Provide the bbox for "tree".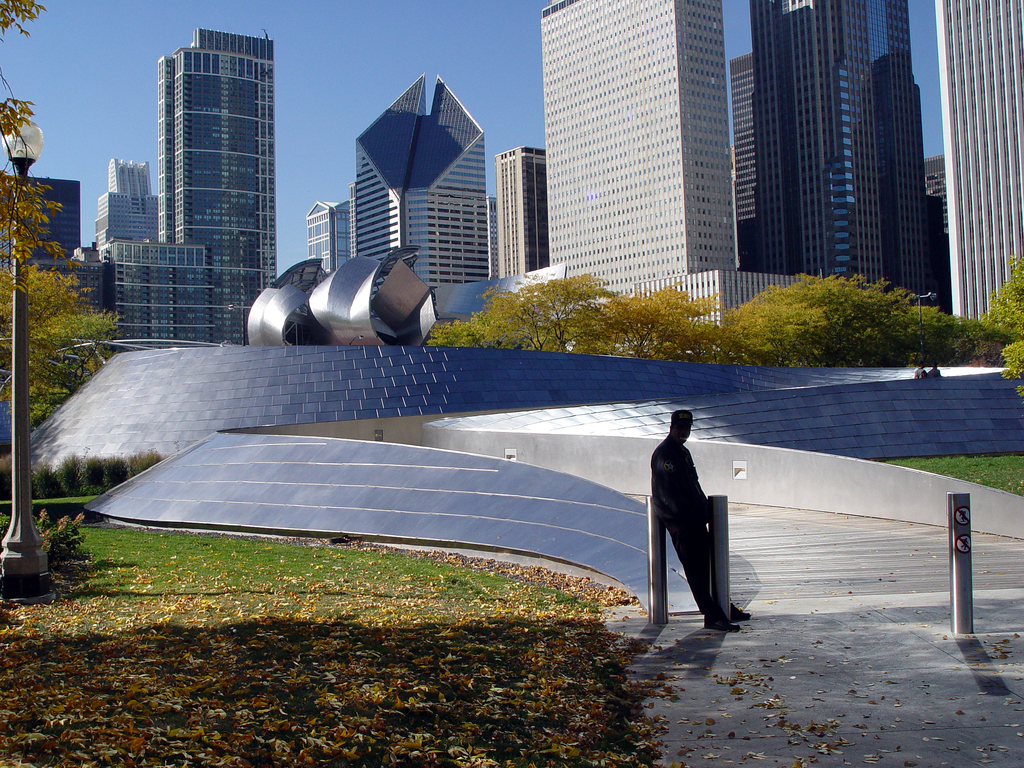
(x1=0, y1=260, x2=131, y2=433).
